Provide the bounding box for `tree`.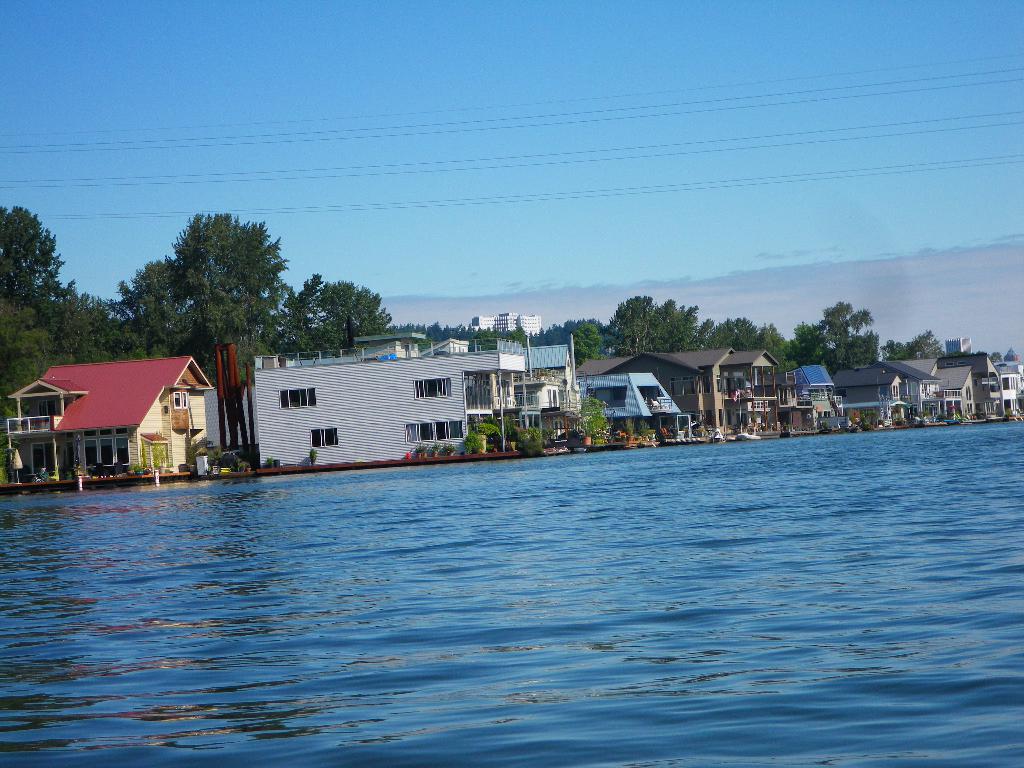
0:203:134:465.
